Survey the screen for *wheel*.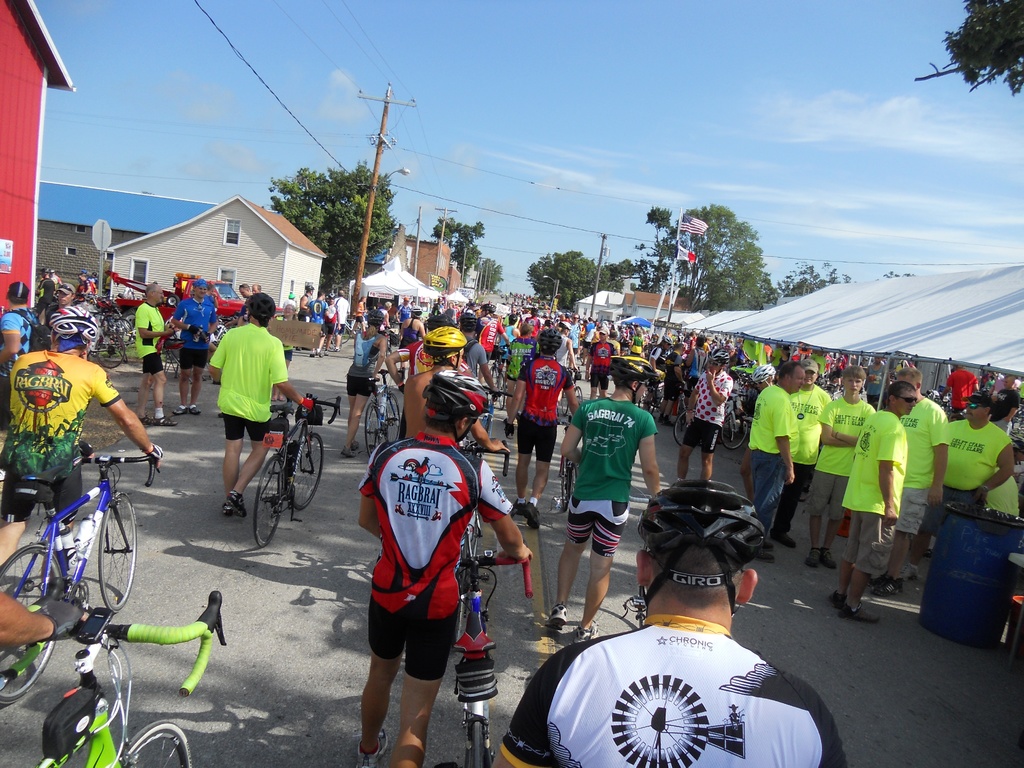
Survey found: rect(292, 438, 324, 511).
